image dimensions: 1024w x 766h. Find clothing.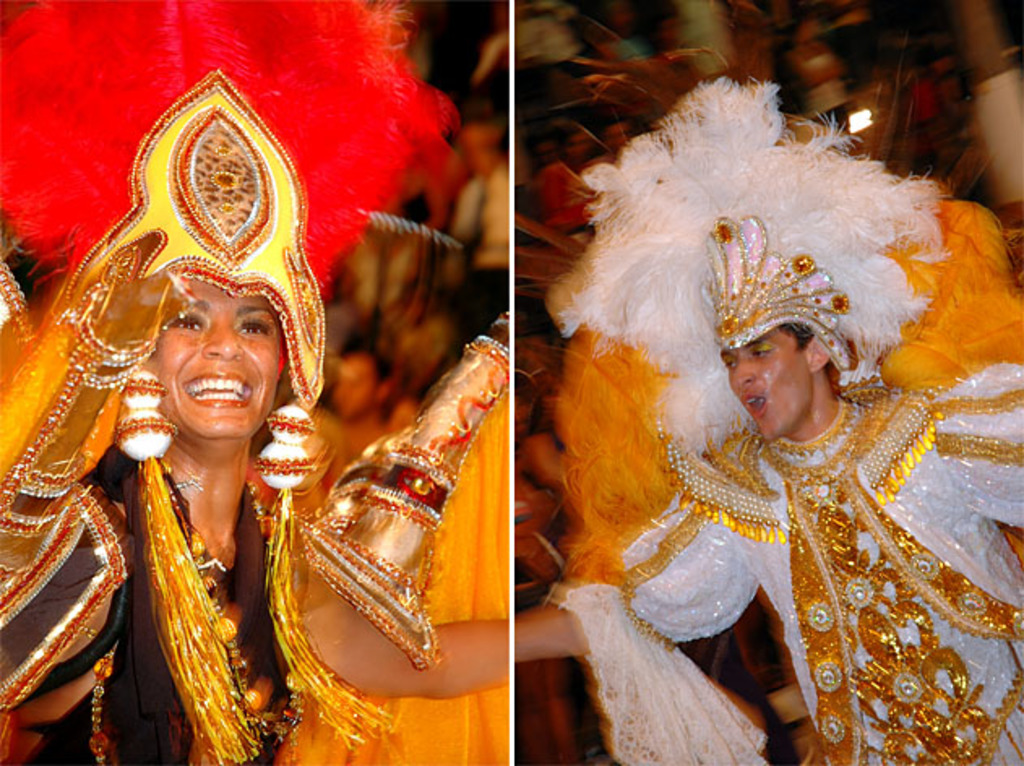
crop(0, 456, 312, 764).
